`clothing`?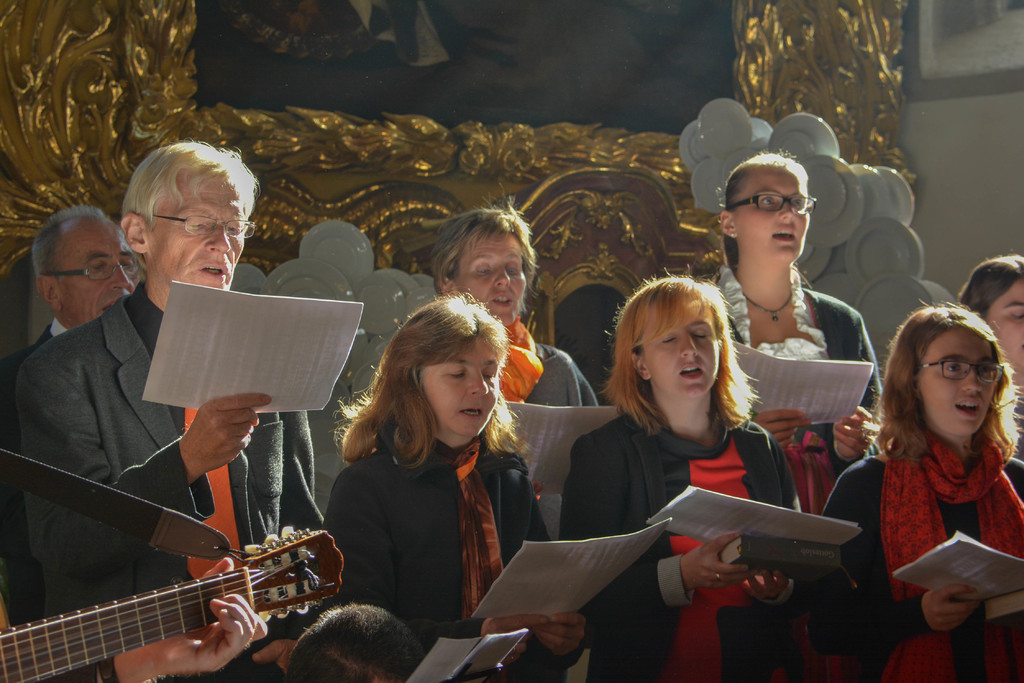
bbox(17, 285, 316, 648)
